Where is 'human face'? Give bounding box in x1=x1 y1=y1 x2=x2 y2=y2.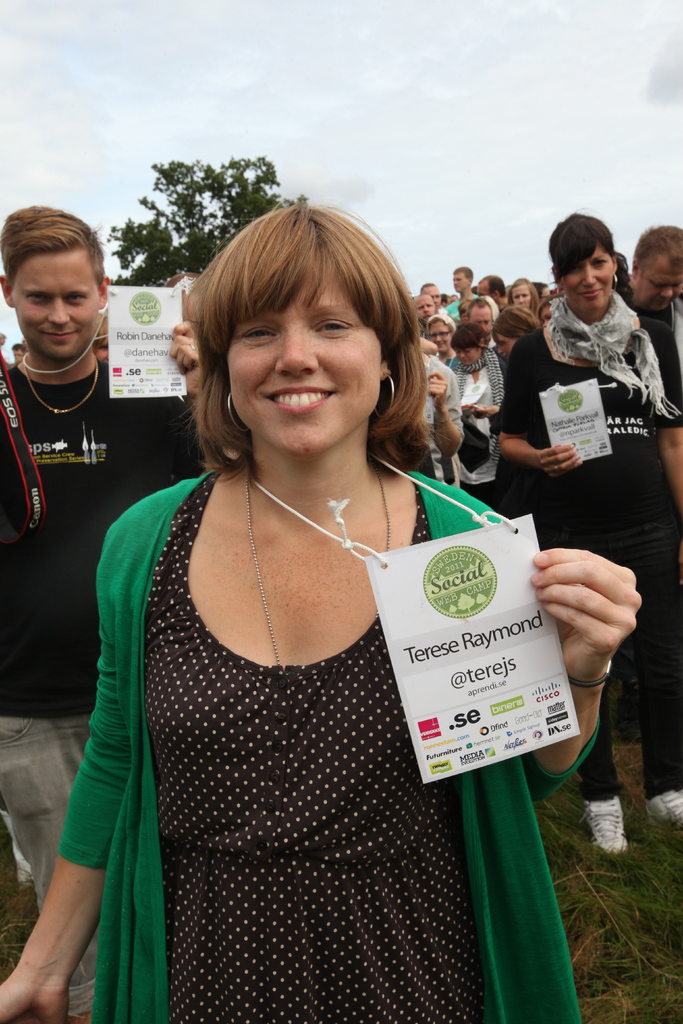
x1=10 y1=259 x2=98 y2=367.
